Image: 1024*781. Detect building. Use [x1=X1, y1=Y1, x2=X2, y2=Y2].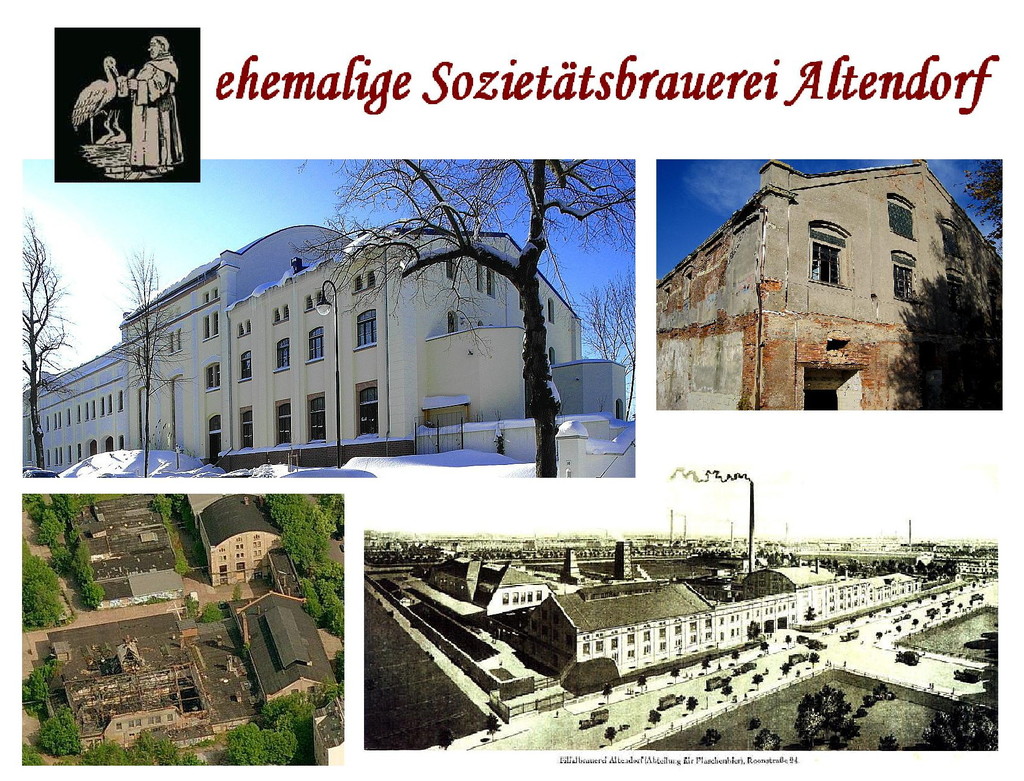
[x1=650, y1=160, x2=997, y2=434].
